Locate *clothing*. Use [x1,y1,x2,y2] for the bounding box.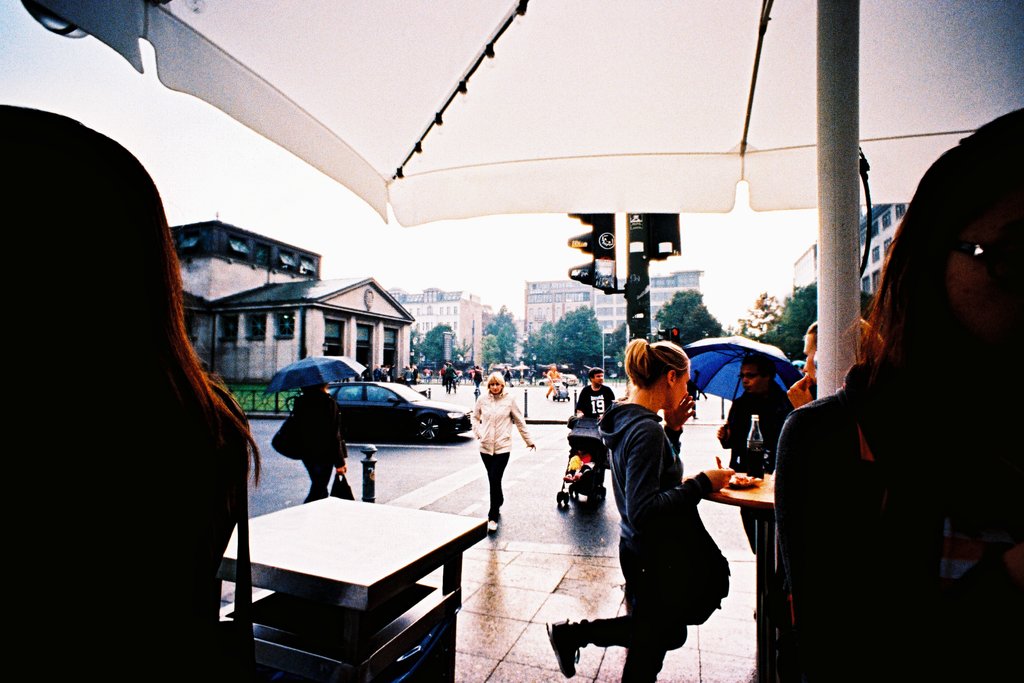
[773,363,1023,682].
